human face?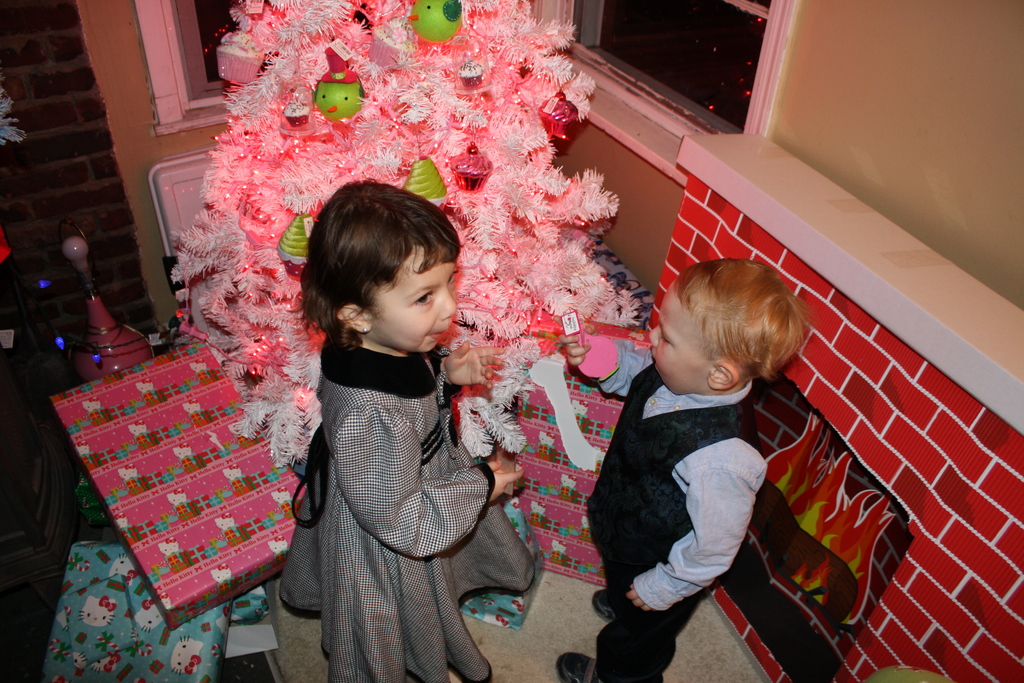
(x1=648, y1=281, x2=708, y2=394)
